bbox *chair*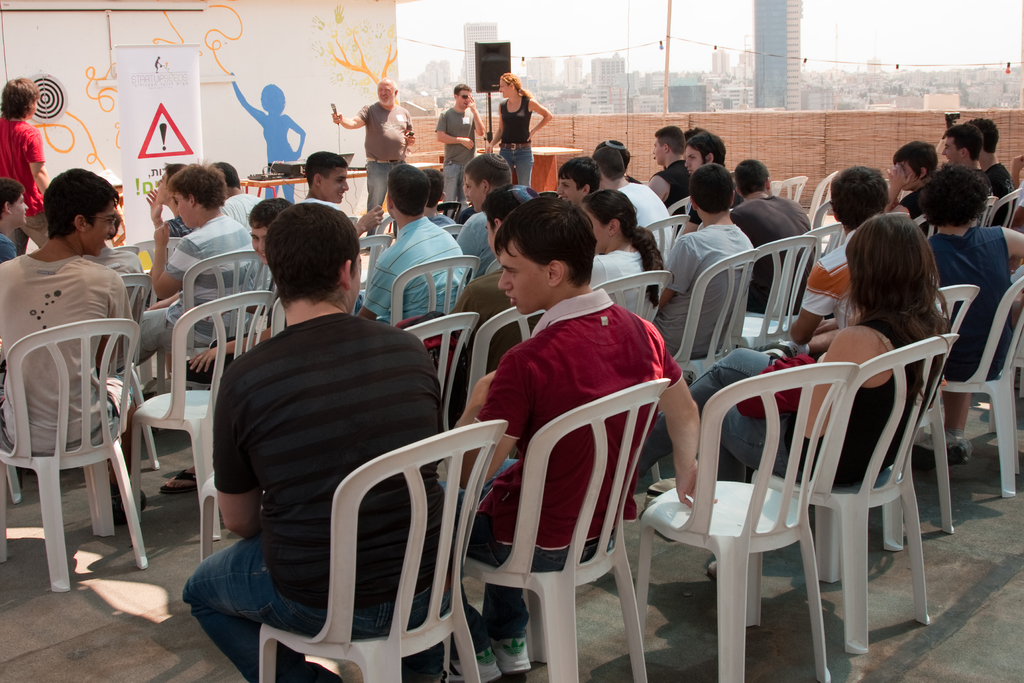
931 279 1023 504
